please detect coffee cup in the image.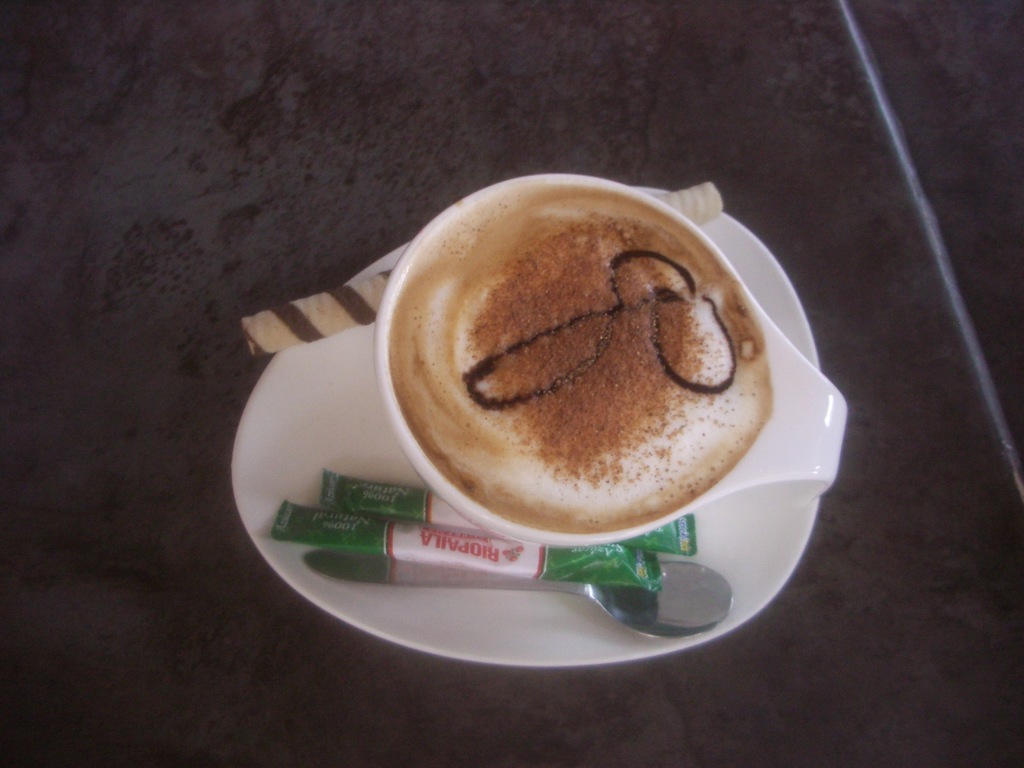
368:171:851:553.
